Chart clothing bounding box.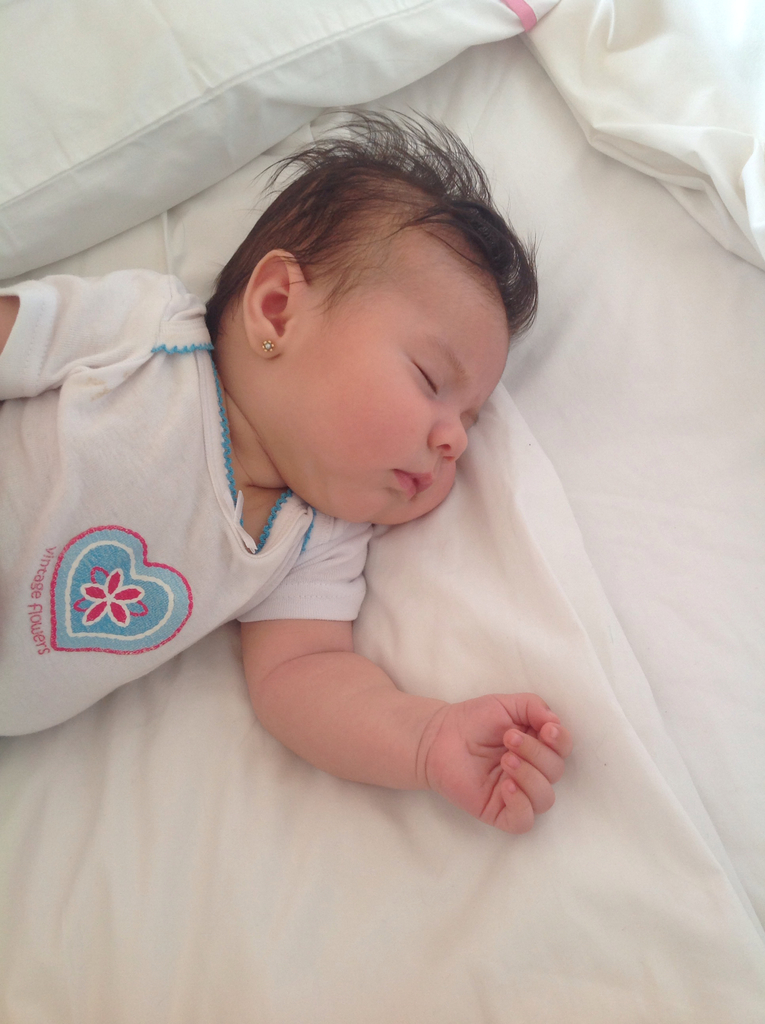
Charted: BBox(0, 255, 370, 745).
